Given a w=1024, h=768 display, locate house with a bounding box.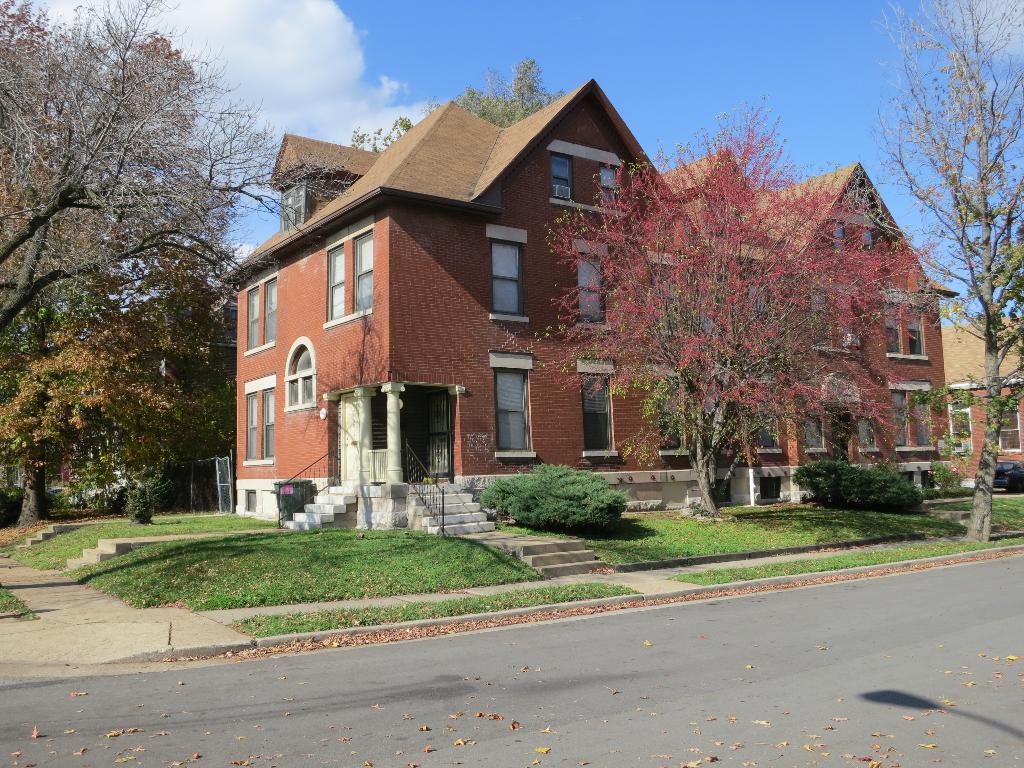
Located: (x1=675, y1=147, x2=785, y2=515).
